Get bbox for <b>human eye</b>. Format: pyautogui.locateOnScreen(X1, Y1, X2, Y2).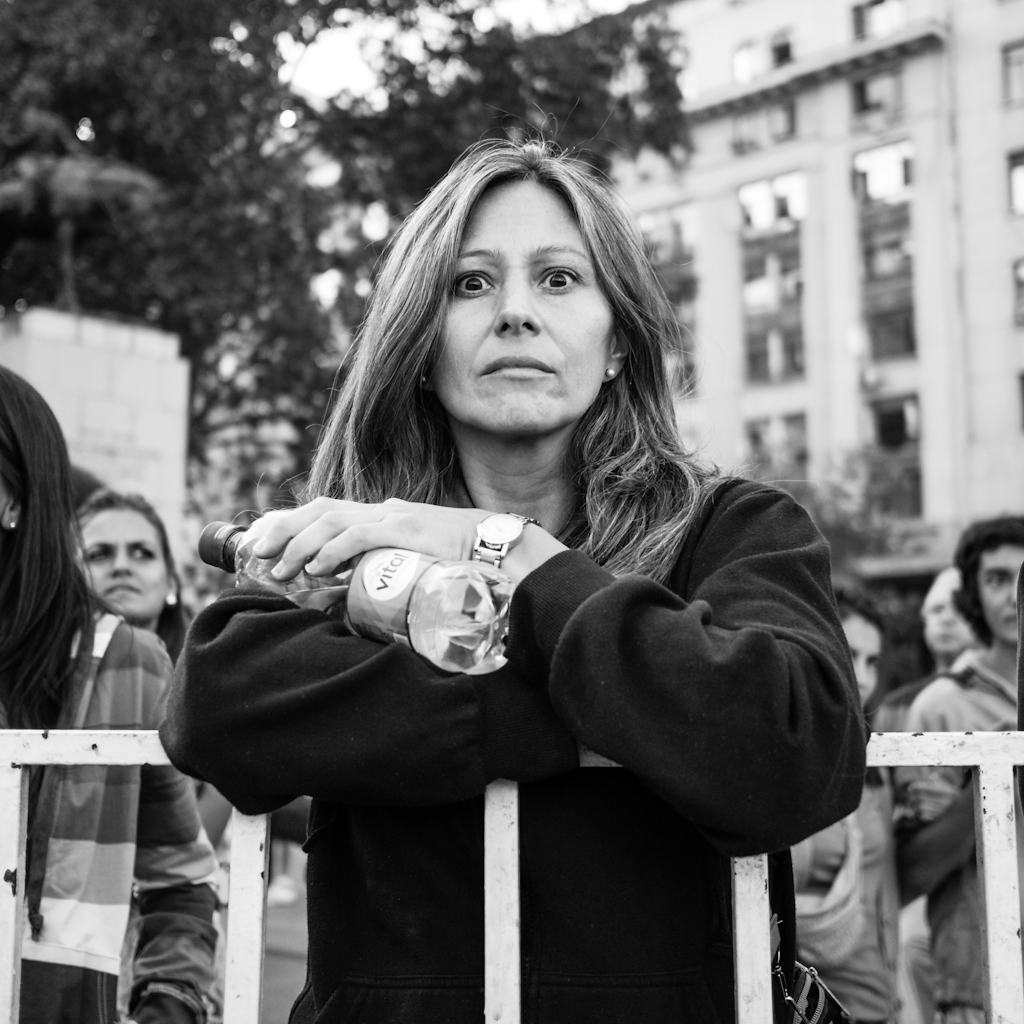
pyautogui.locateOnScreen(450, 262, 506, 300).
